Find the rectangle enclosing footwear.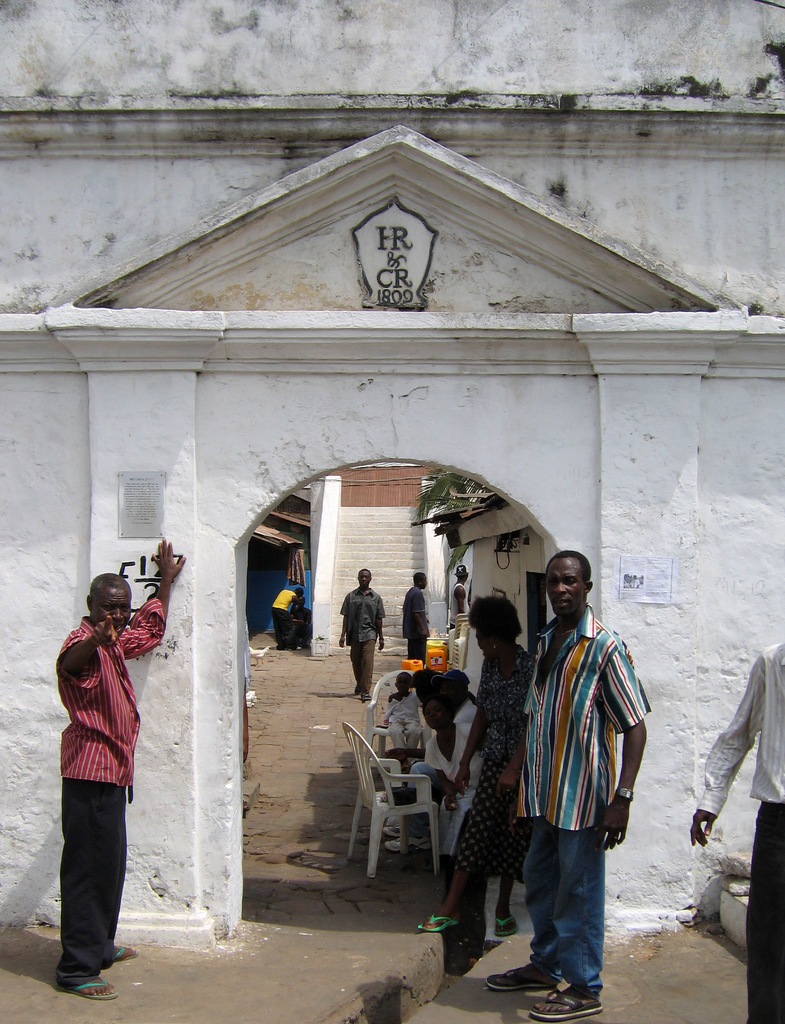
493, 910, 516, 936.
